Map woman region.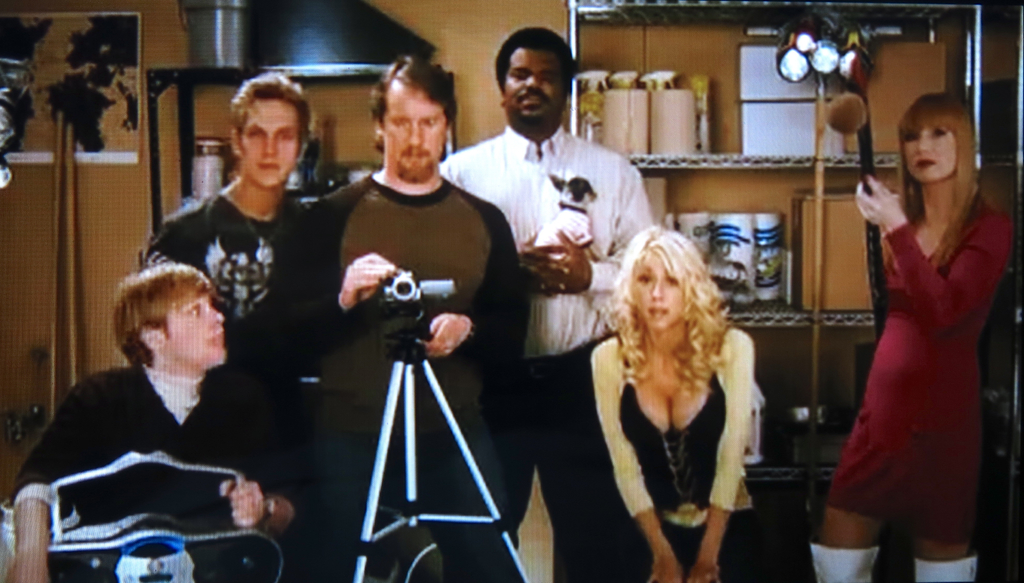
Mapped to rect(588, 226, 750, 582).
